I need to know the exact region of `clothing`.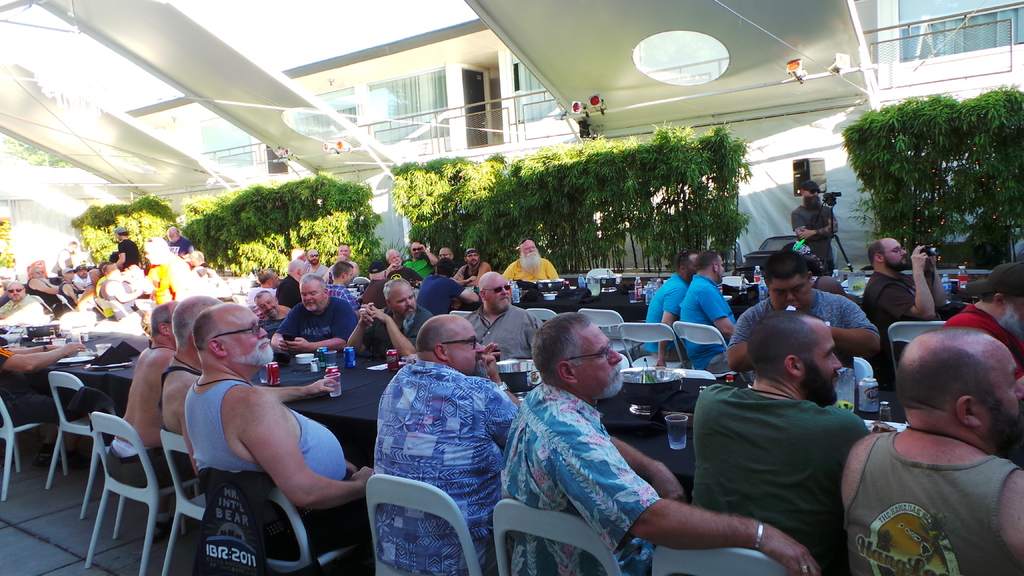
Region: bbox=(466, 303, 546, 362).
